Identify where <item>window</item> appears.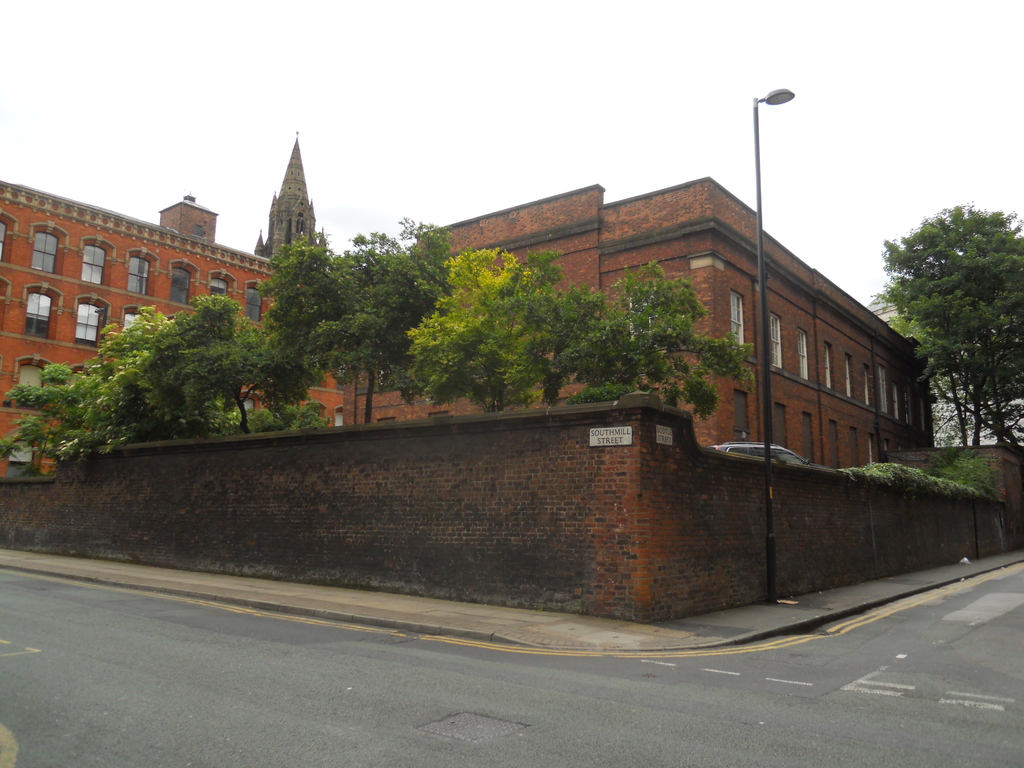
Appears at BBox(333, 404, 343, 425).
